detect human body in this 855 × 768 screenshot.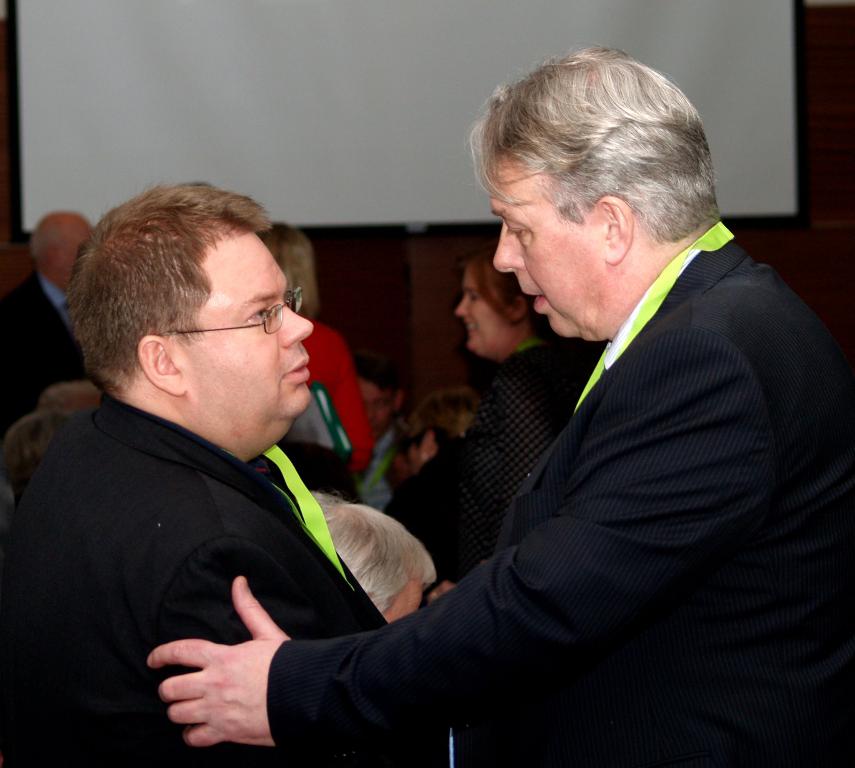
Detection: [262,223,368,470].
